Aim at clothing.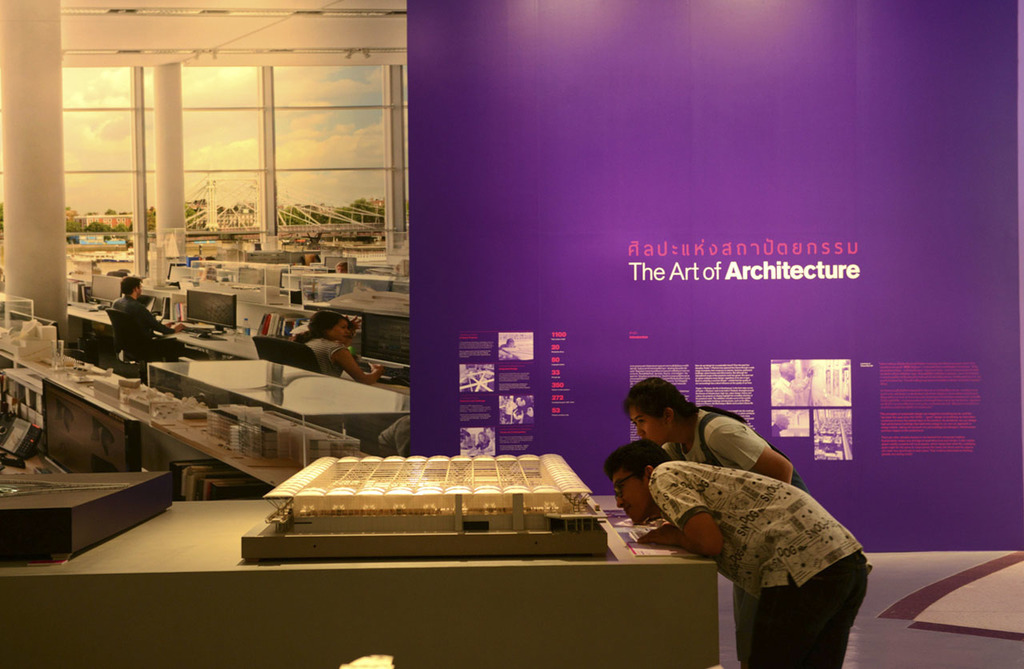
Aimed at {"left": 654, "top": 411, "right": 767, "bottom": 471}.
